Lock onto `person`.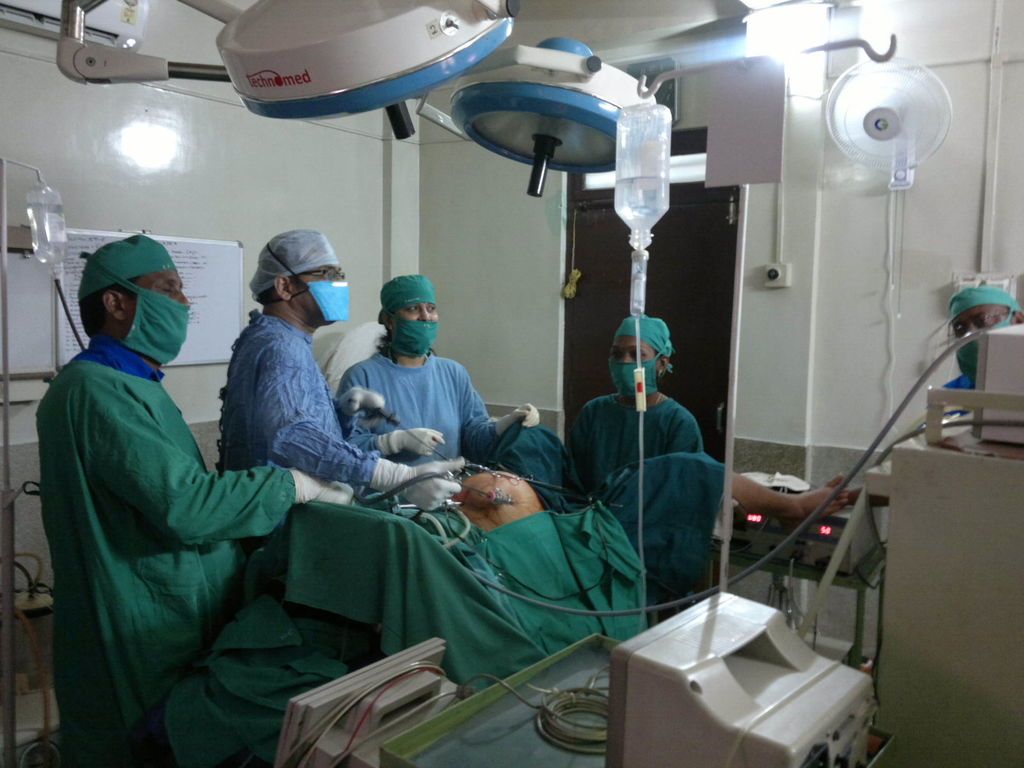
Locked: <bbox>571, 321, 701, 492</bbox>.
